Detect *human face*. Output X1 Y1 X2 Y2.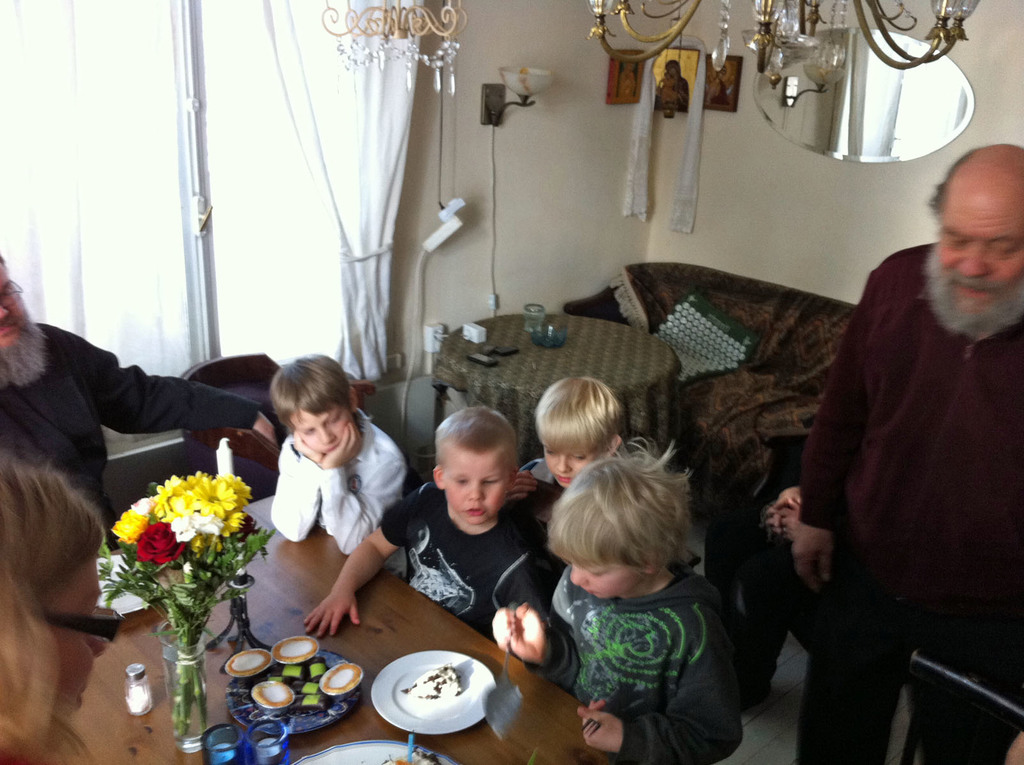
922 198 1023 340.
